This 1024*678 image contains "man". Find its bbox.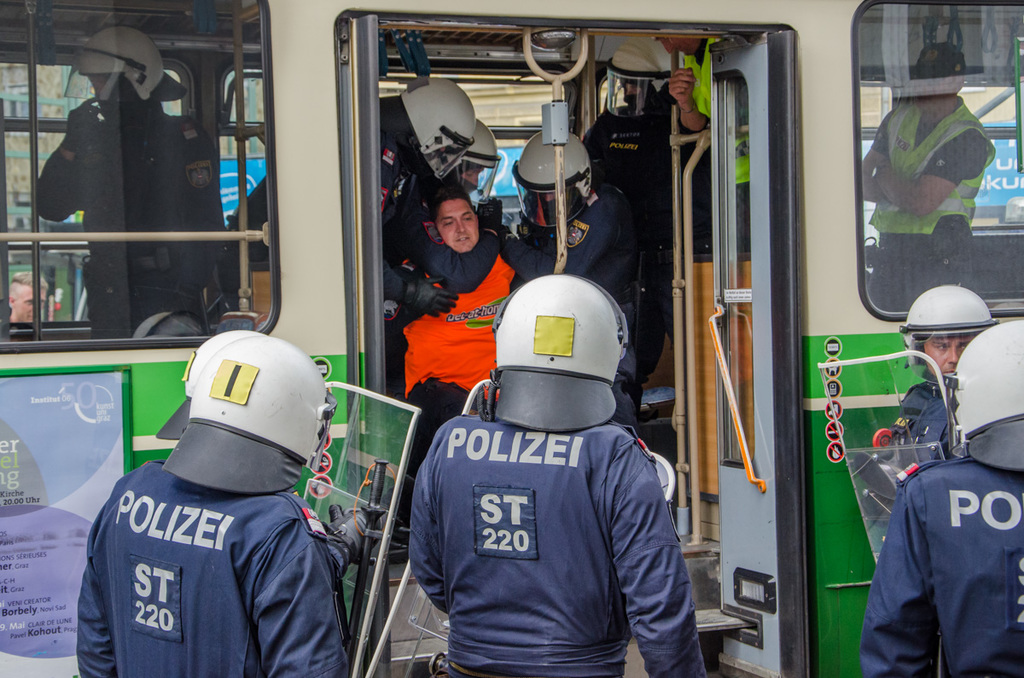
bbox=(583, 47, 707, 434).
